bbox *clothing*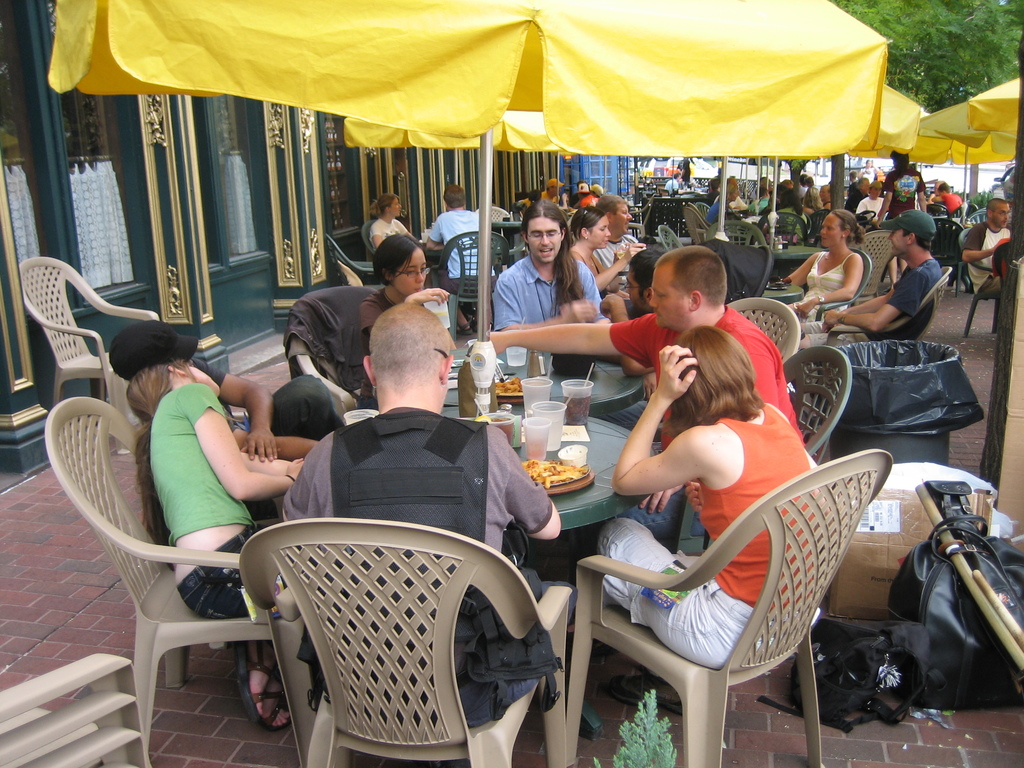
select_region(884, 164, 926, 223)
